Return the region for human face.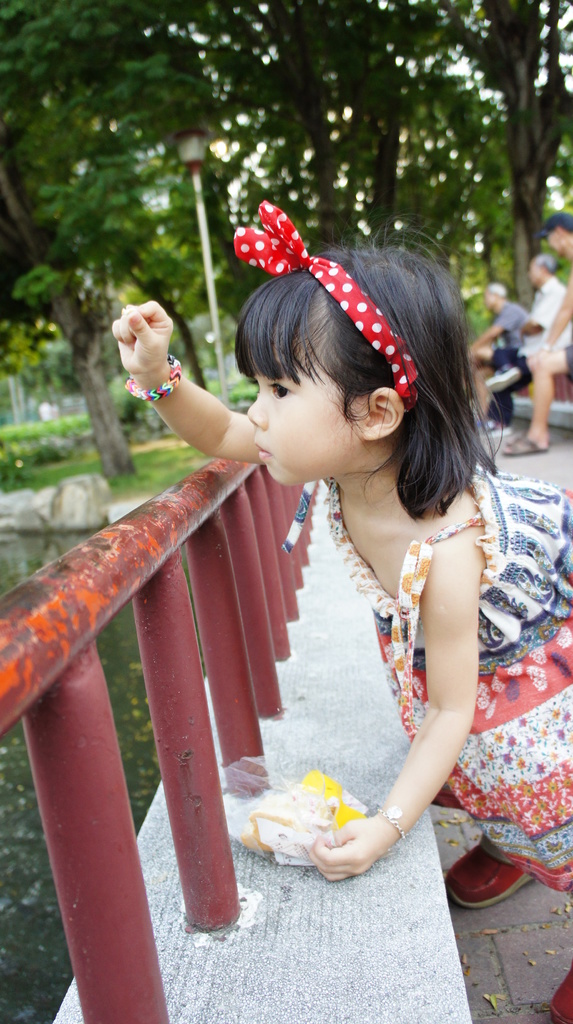
[546,226,563,253].
